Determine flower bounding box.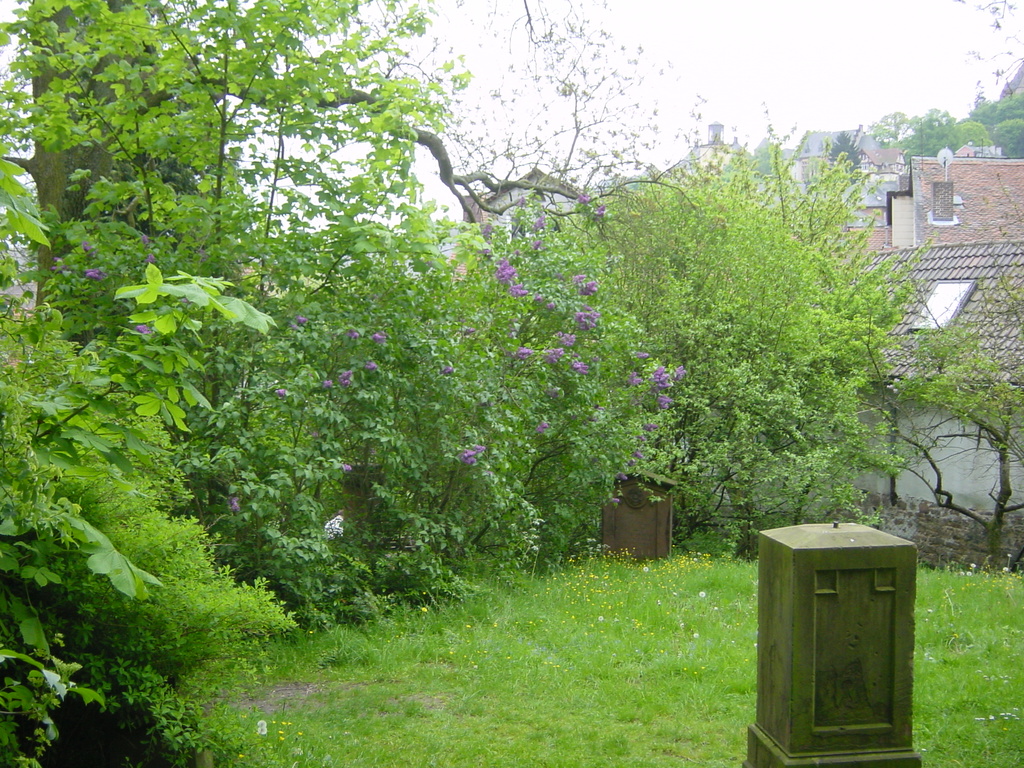
Determined: (x1=51, y1=257, x2=67, y2=273).
